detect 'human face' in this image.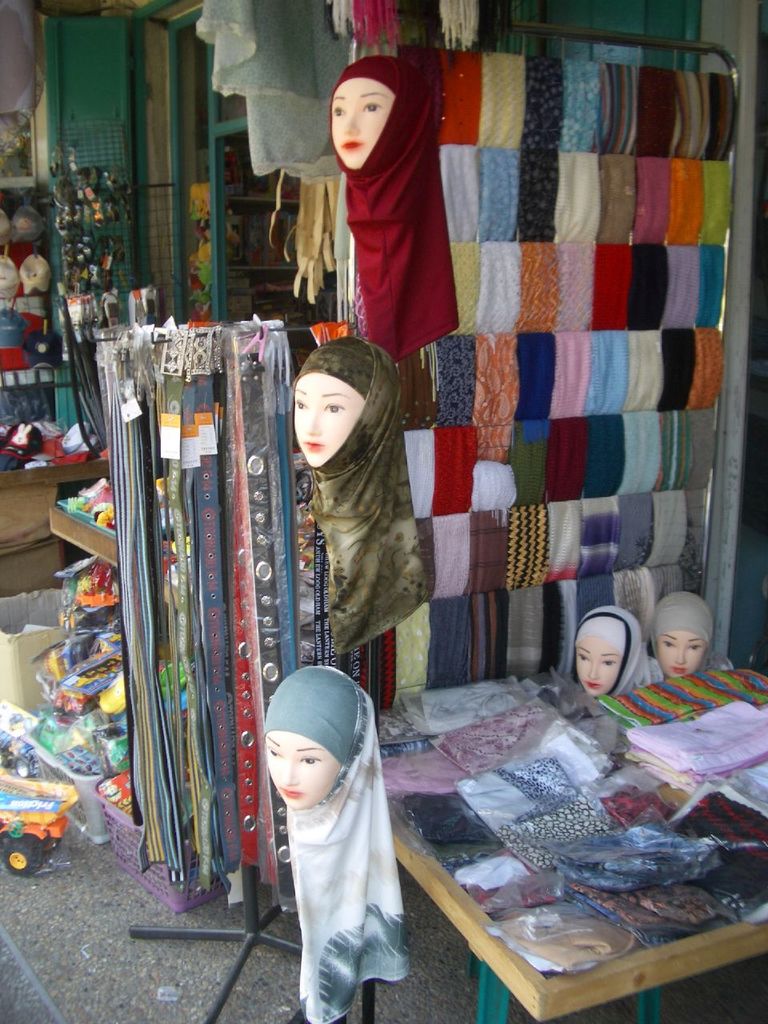
Detection: <region>574, 621, 623, 698</region>.
